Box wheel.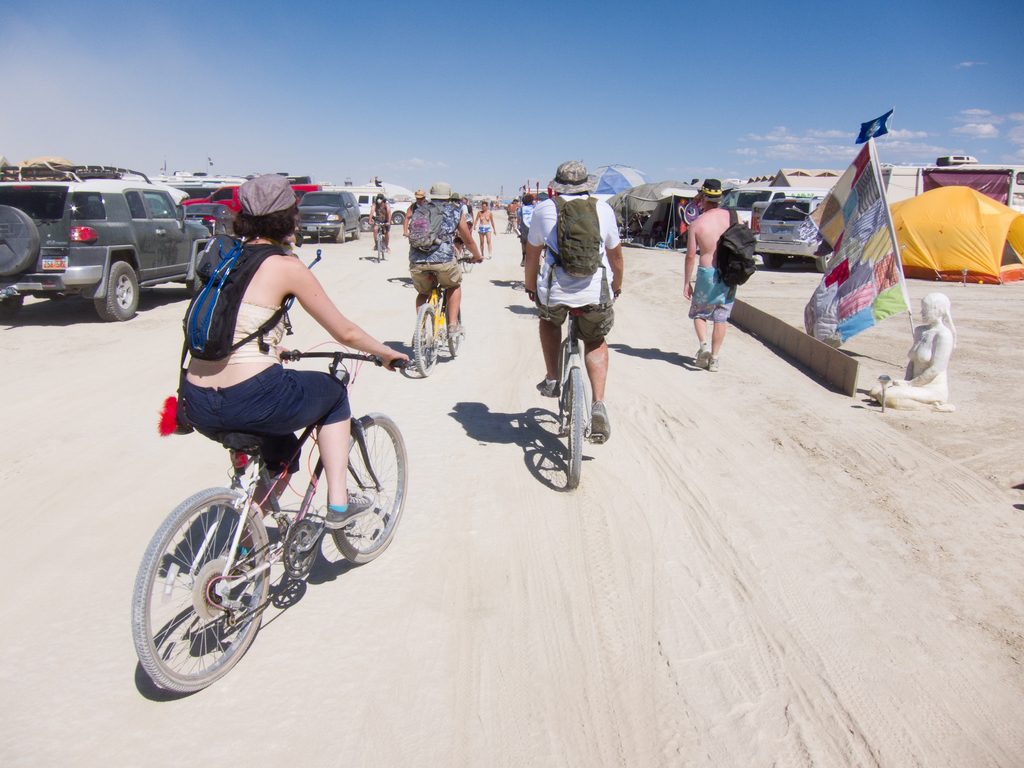
region(444, 301, 463, 358).
